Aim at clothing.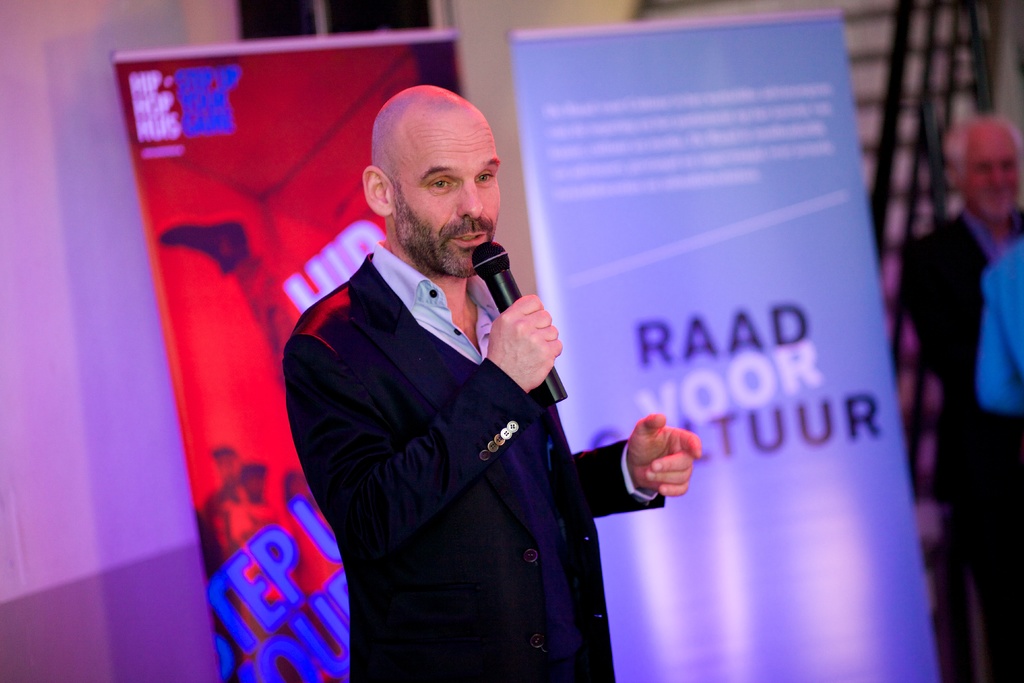
Aimed at (x1=273, y1=218, x2=633, y2=680).
